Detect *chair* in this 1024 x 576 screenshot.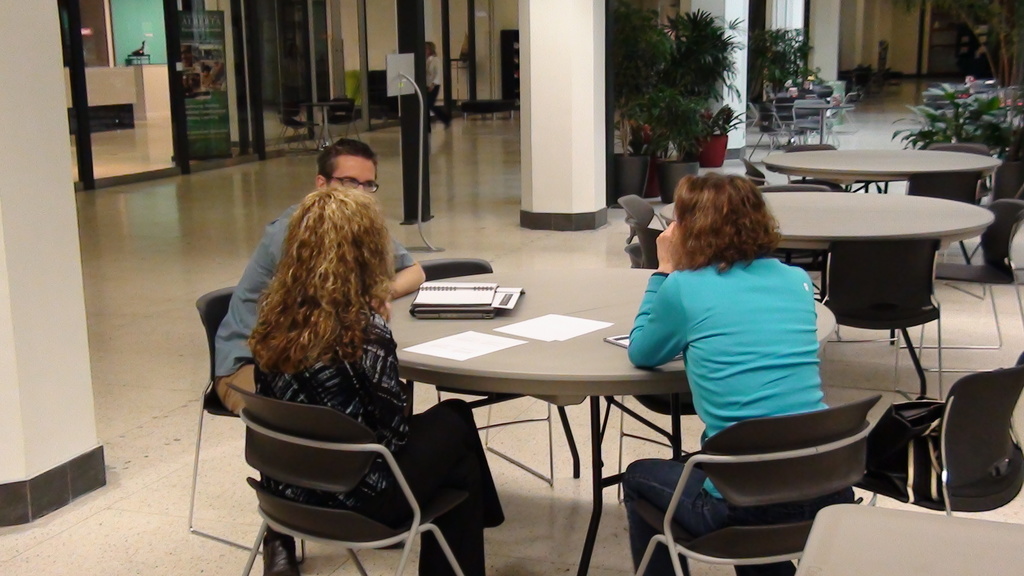
Detection: (904,145,998,272).
